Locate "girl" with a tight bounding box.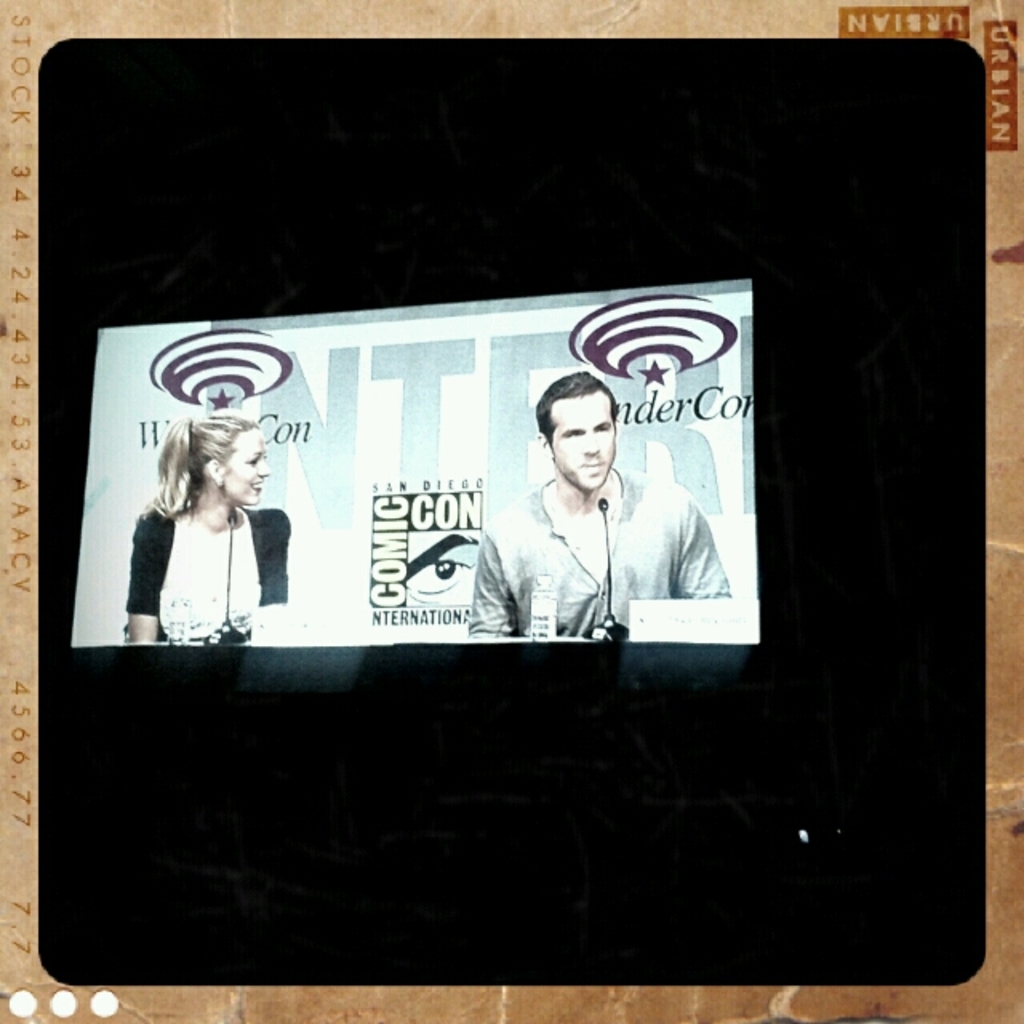
[x1=138, y1=405, x2=296, y2=653].
